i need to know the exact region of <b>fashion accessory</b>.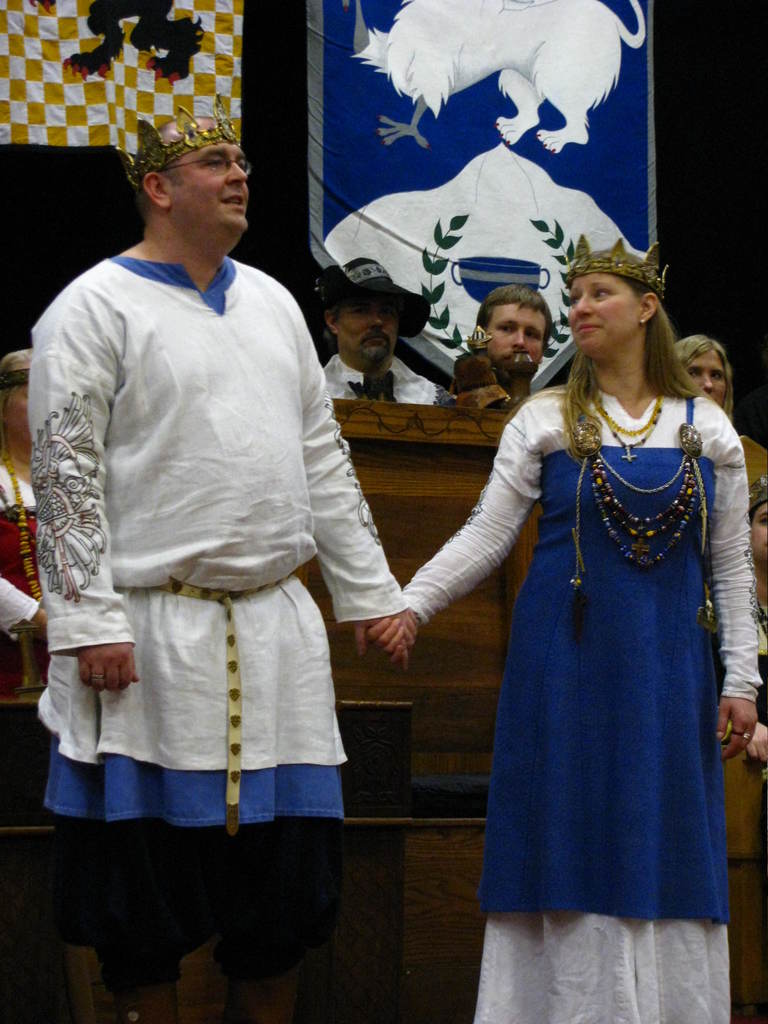
Region: left=122, top=101, right=241, bottom=194.
